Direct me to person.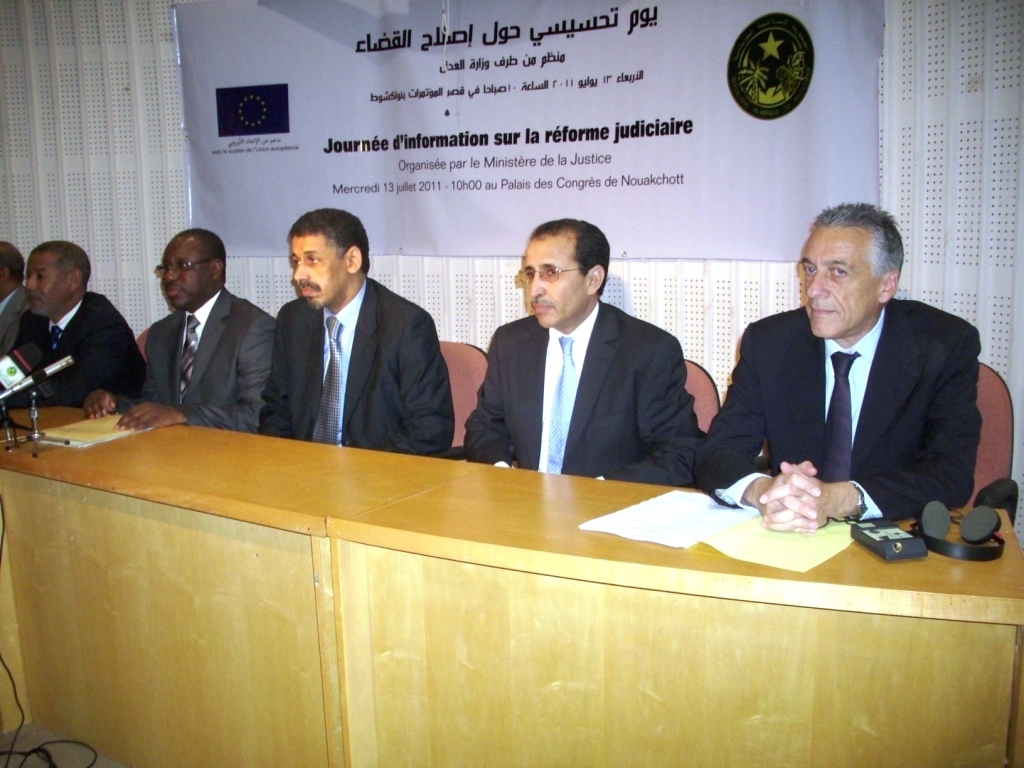
Direction: box=[729, 175, 982, 576].
